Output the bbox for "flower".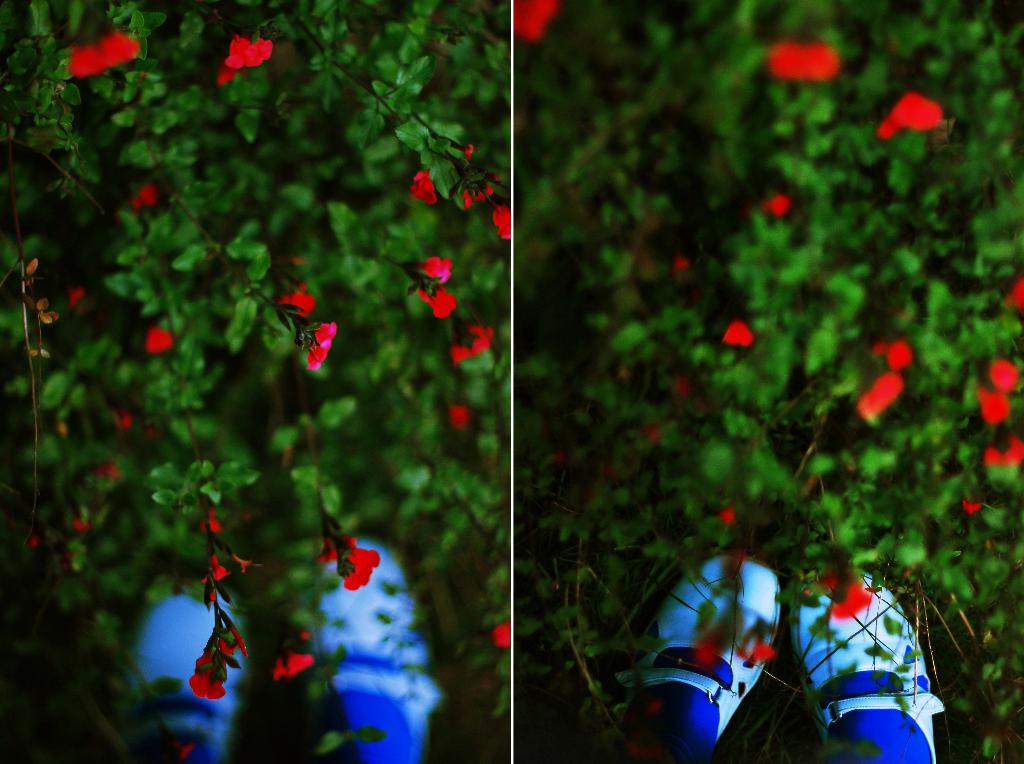
box=[202, 555, 225, 597].
